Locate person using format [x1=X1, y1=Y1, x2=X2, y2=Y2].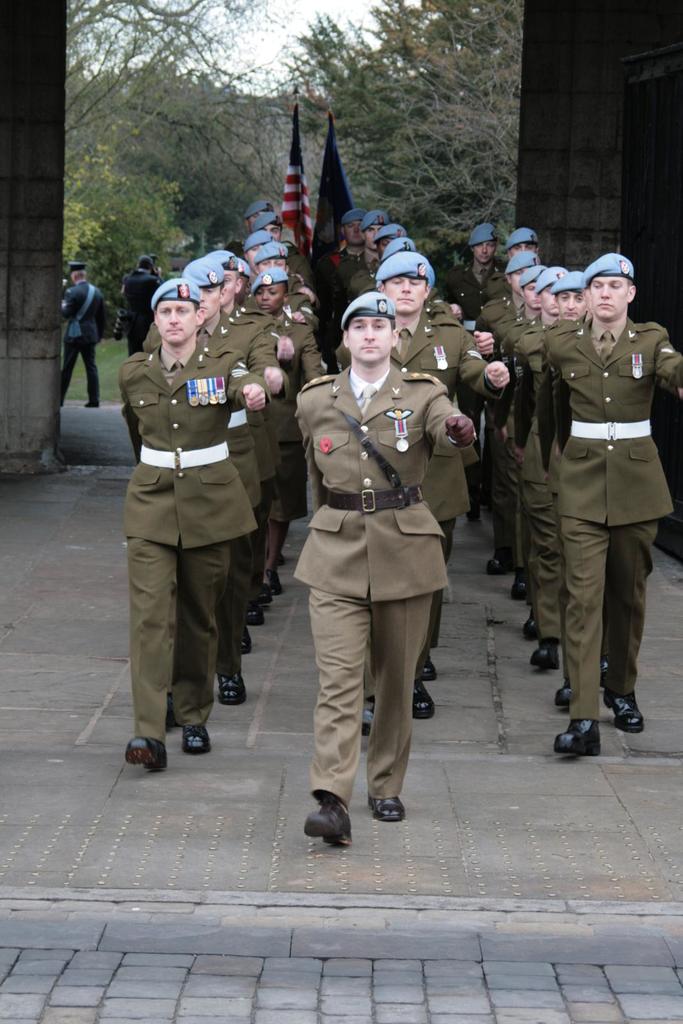
[x1=364, y1=246, x2=510, y2=727].
